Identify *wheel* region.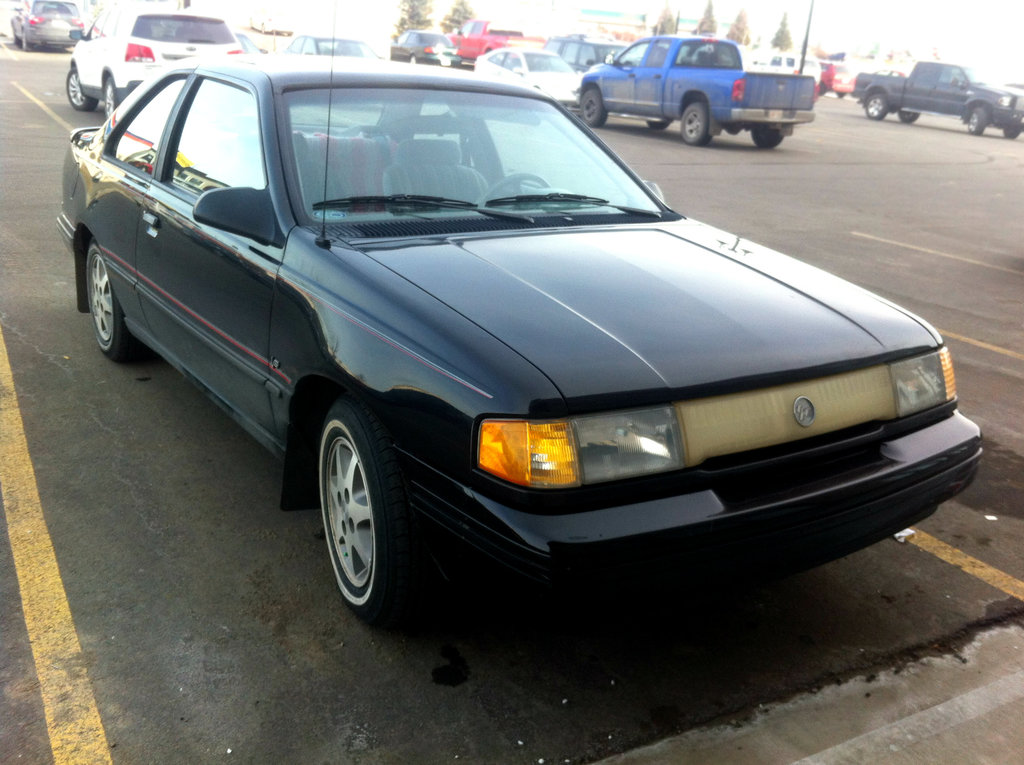
Region: bbox=[307, 406, 426, 623].
